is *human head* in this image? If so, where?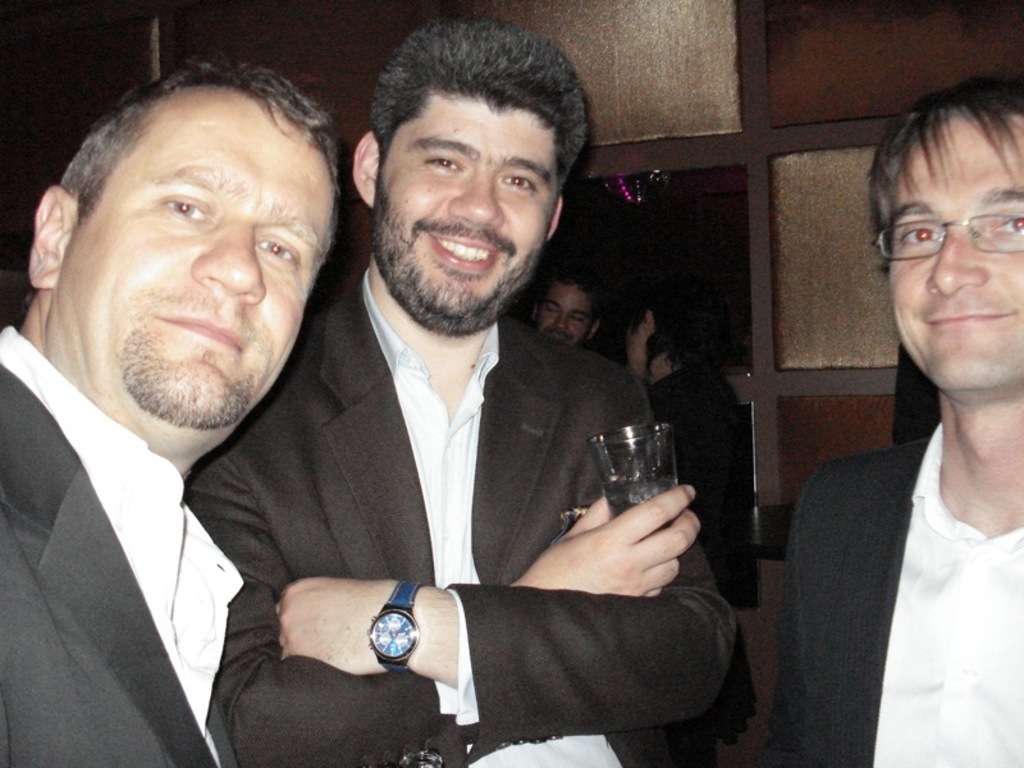
Yes, at rect(338, 23, 591, 328).
